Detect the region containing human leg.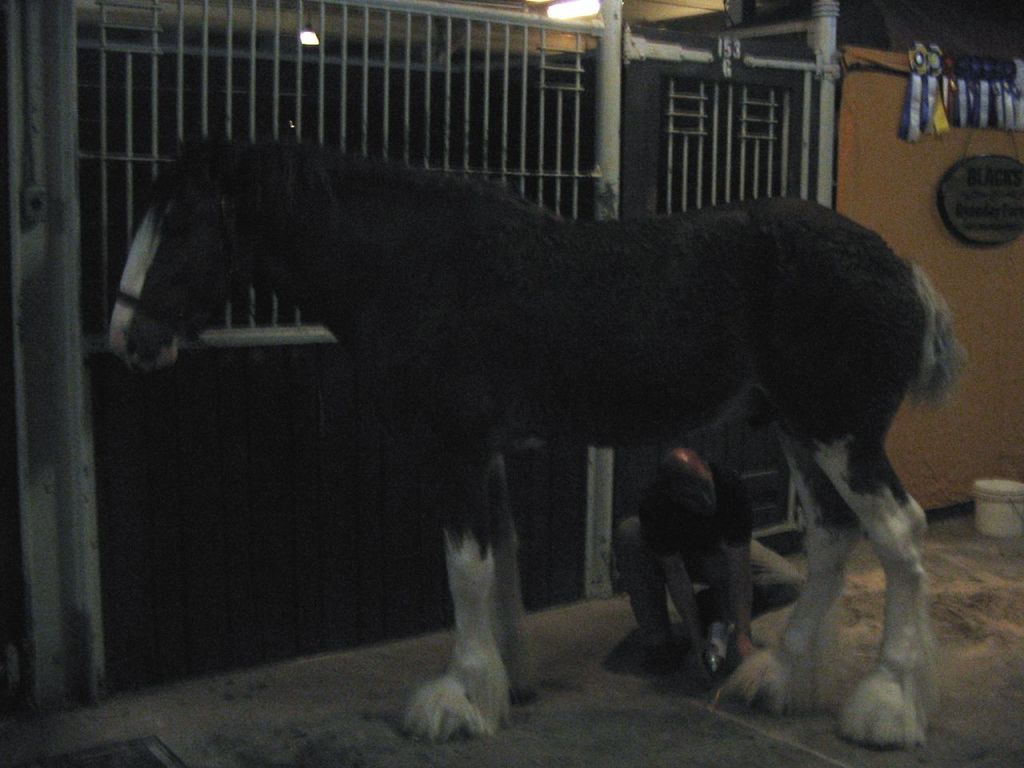
pyautogui.locateOnScreen(677, 532, 811, 642).
